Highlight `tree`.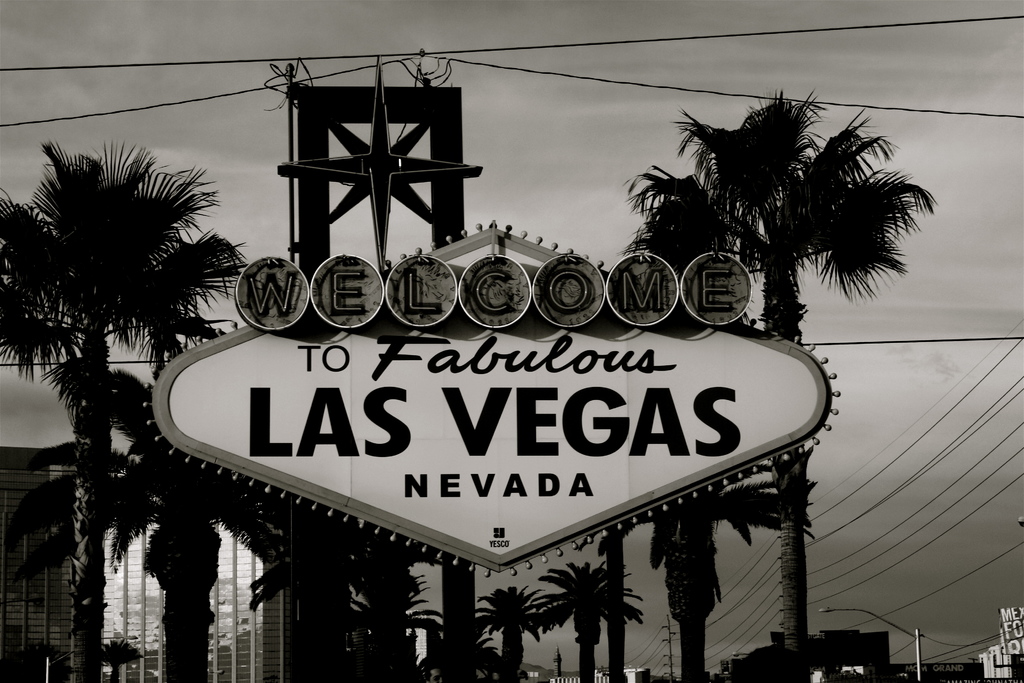
Highlighted region: [x1=624, y1=78, x2=938, y2=682].
